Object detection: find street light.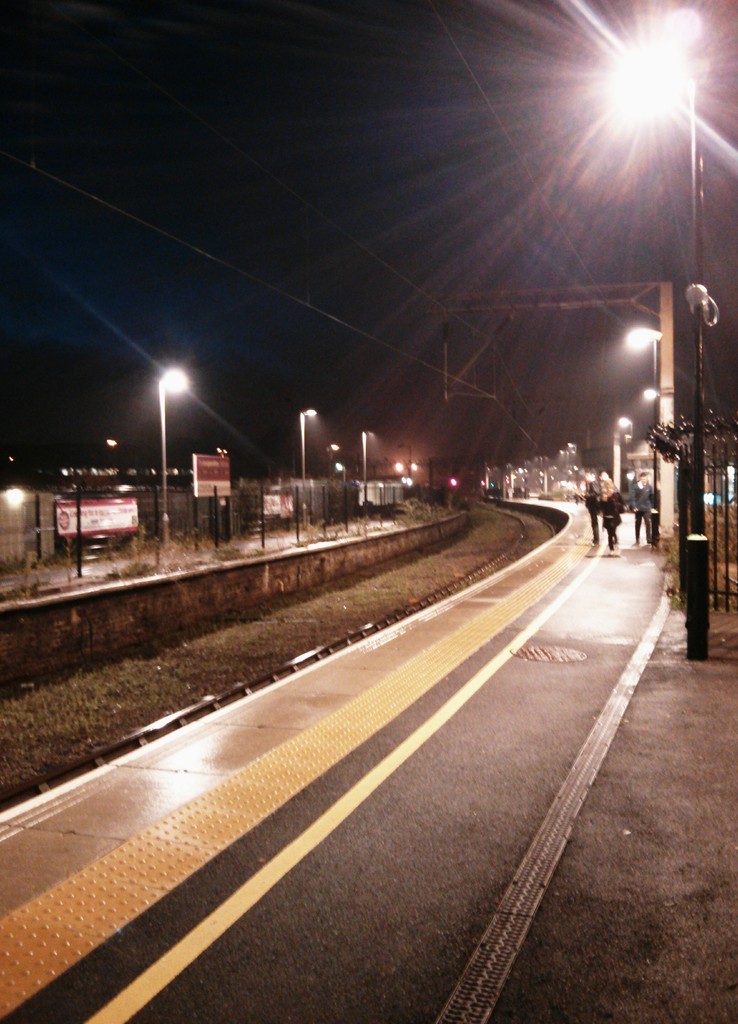
bbox=[398, 474, 418, 493].
